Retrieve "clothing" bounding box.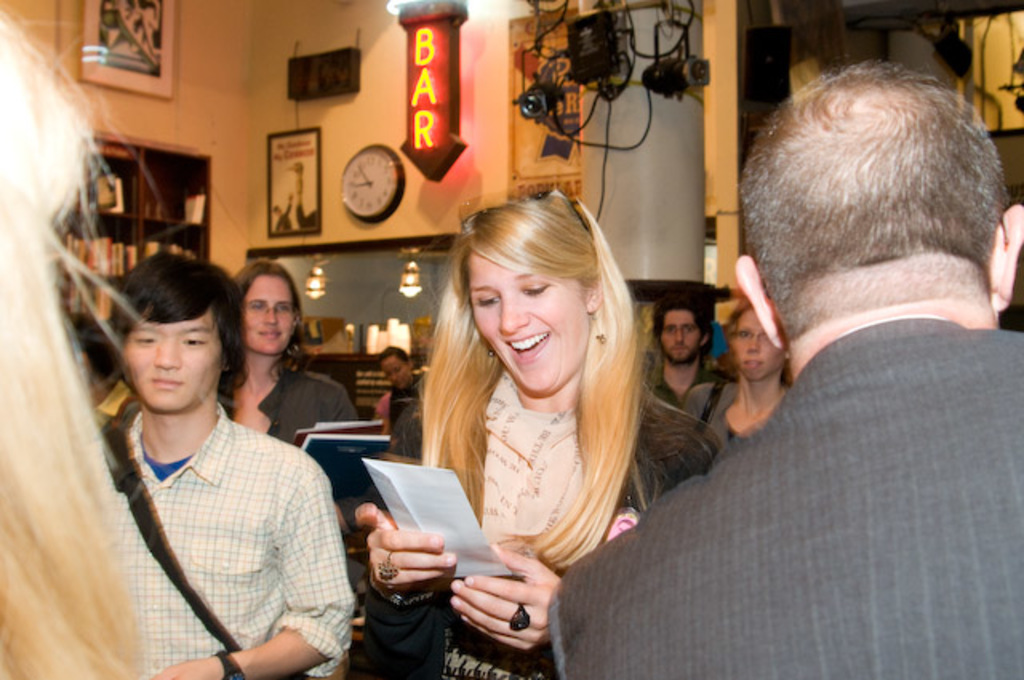
Bounding box: <bbox>374, 370, 430, 440</bbox>.
